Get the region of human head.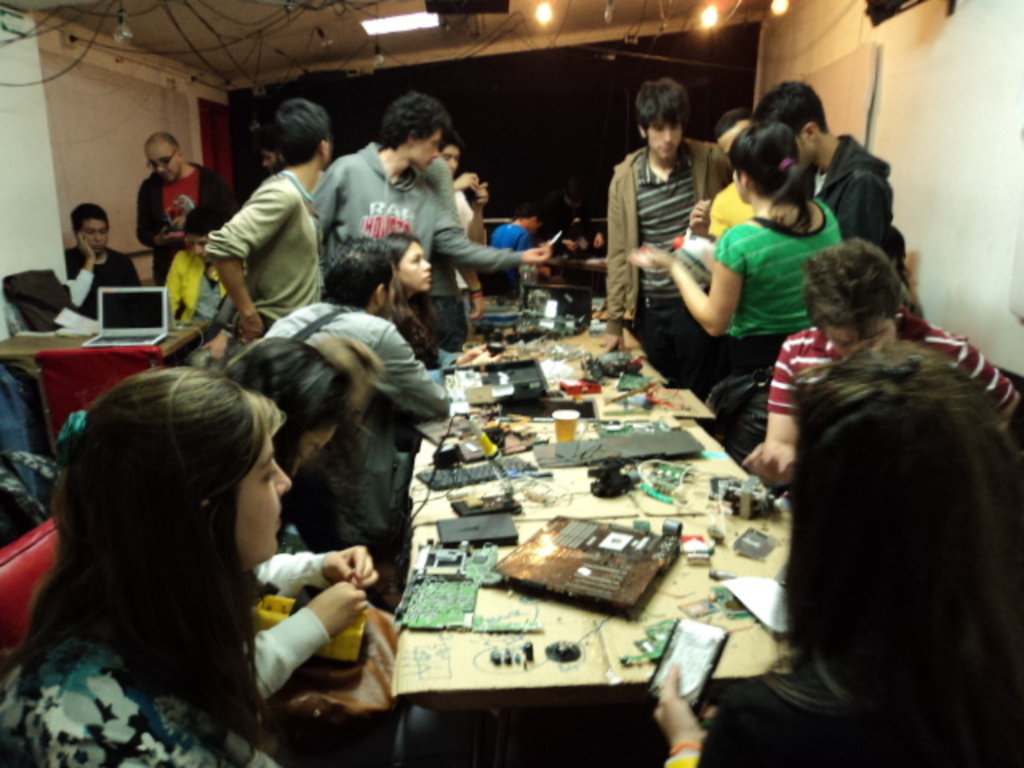
(512,206,547,232).
